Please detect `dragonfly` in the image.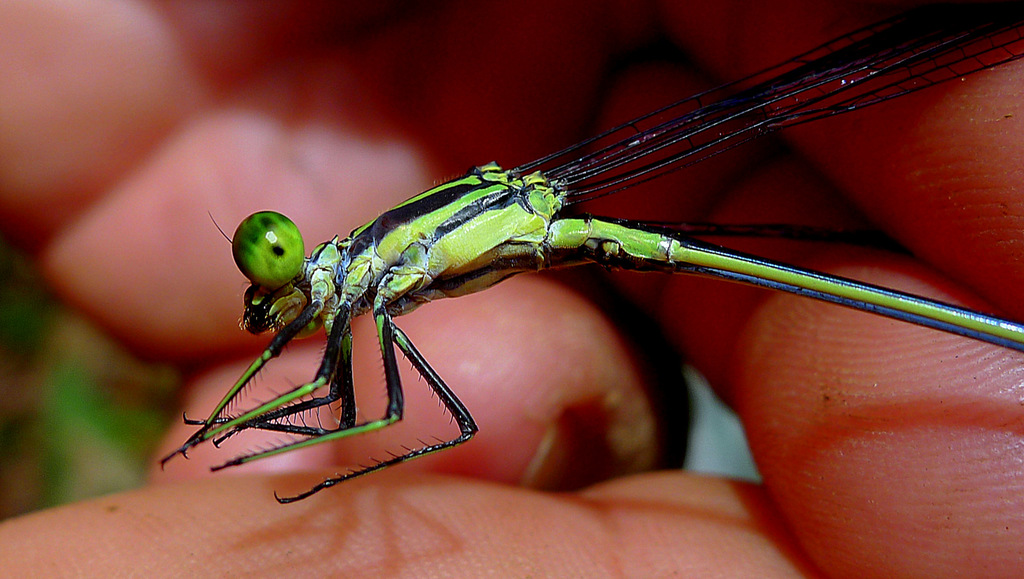
x1=159, y1=0, x2=1023, y2=502.
